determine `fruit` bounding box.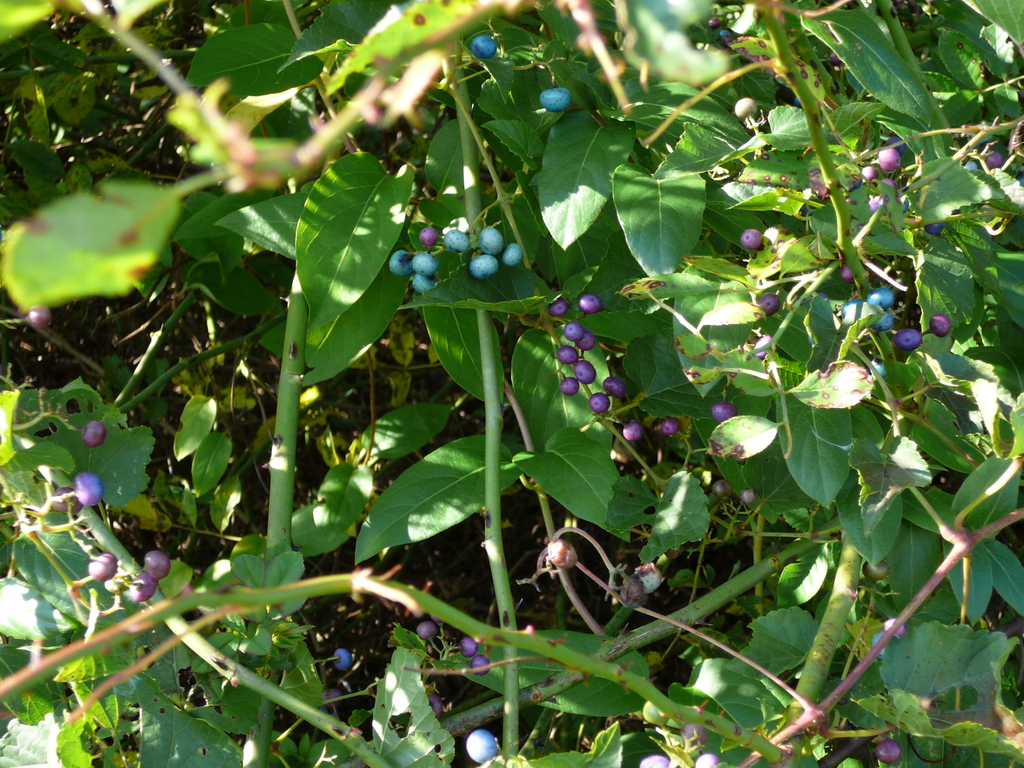
Determined: (875,739,902,765).
